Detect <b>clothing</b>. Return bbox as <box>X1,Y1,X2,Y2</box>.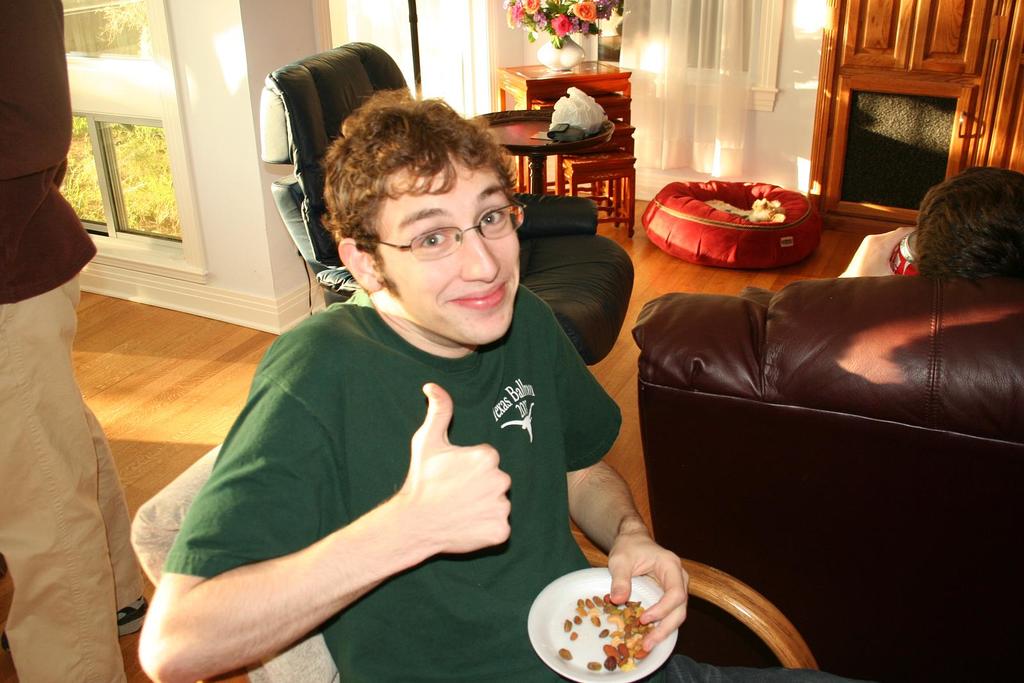
<box>164,289,844,682</box>.
